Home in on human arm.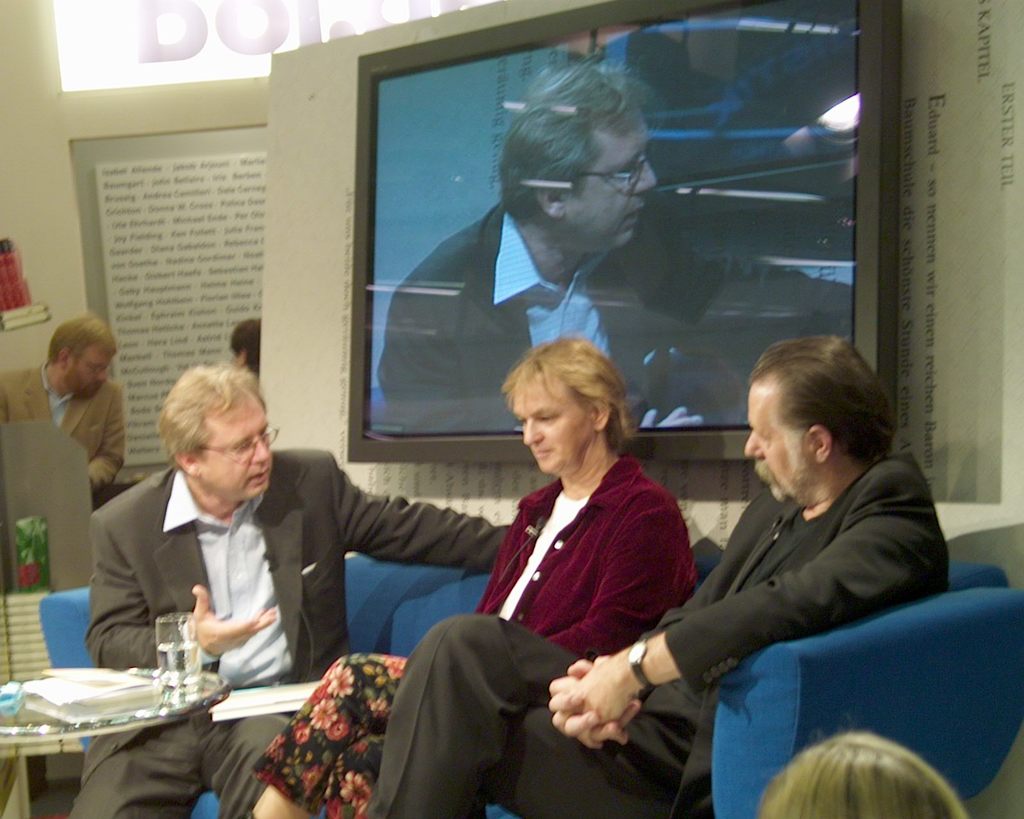
Homed in at [330,454,511,580].
